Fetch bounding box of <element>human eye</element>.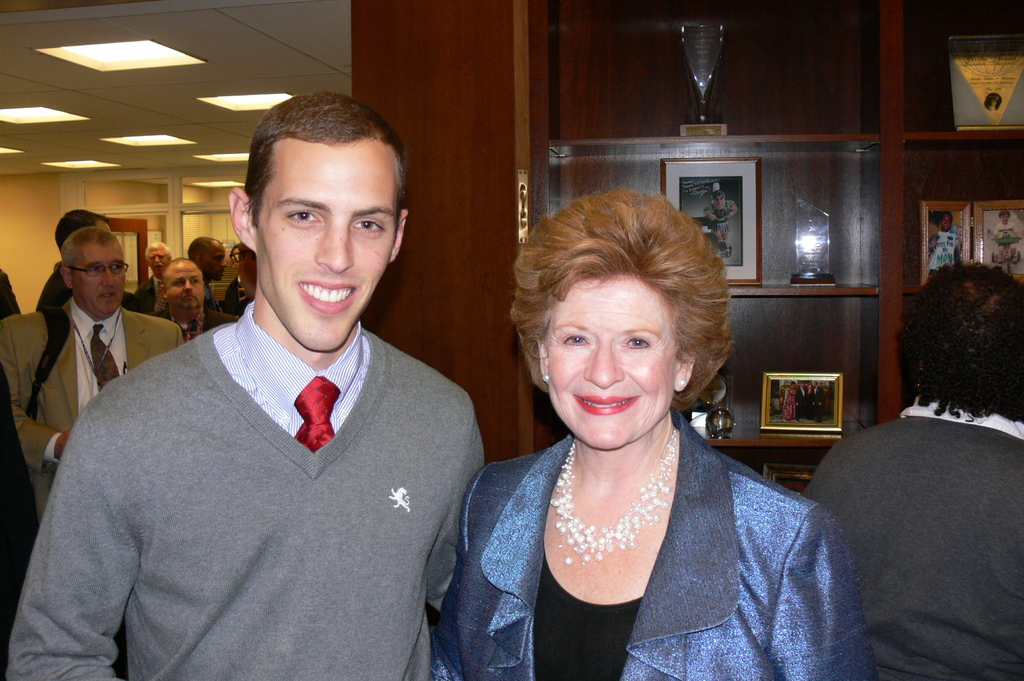
Bbox: 283:205:325:232.
